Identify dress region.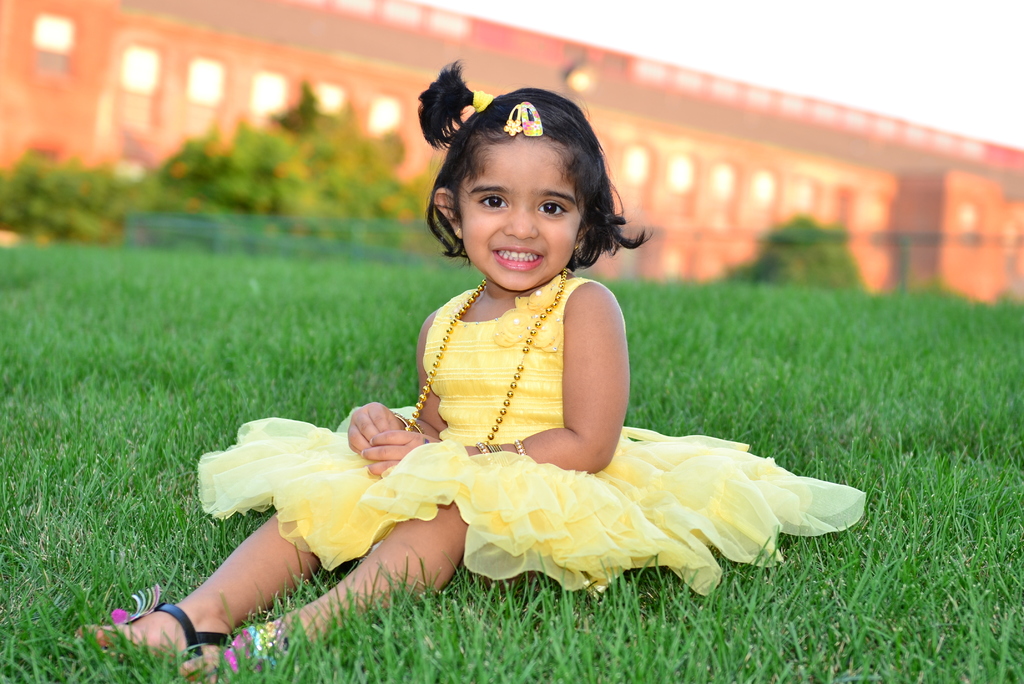
Region: <bbox>198, 259, 835, 593</bbox>.
